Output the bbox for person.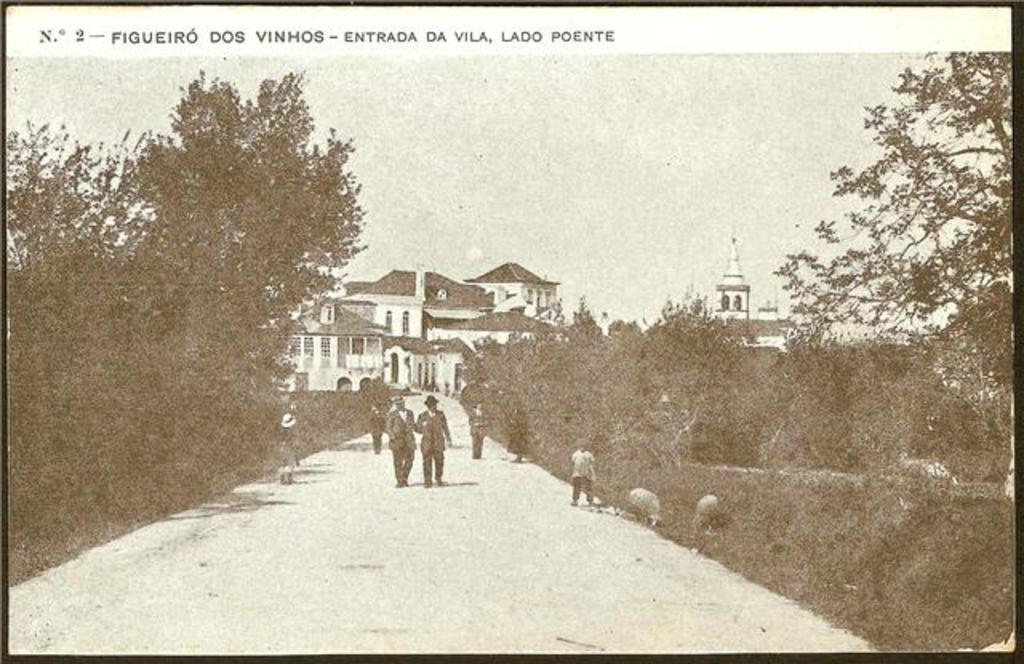
x1=571, y1=440, x2=598, y2=506.
